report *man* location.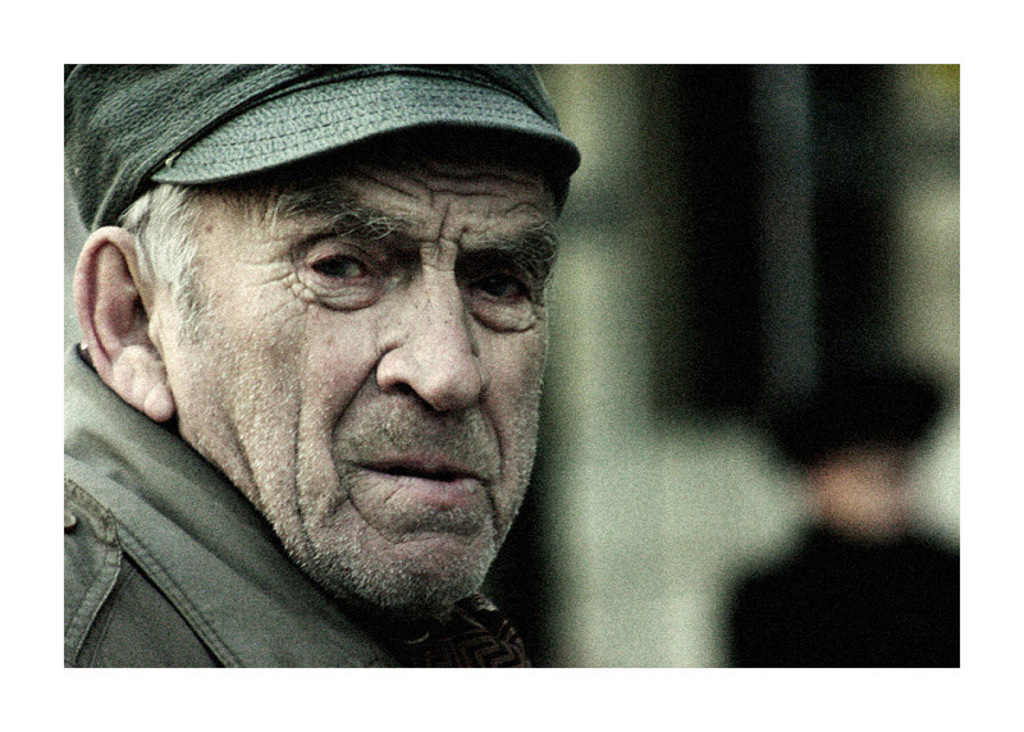
Report: BBox(0, 36, 736, 709).
